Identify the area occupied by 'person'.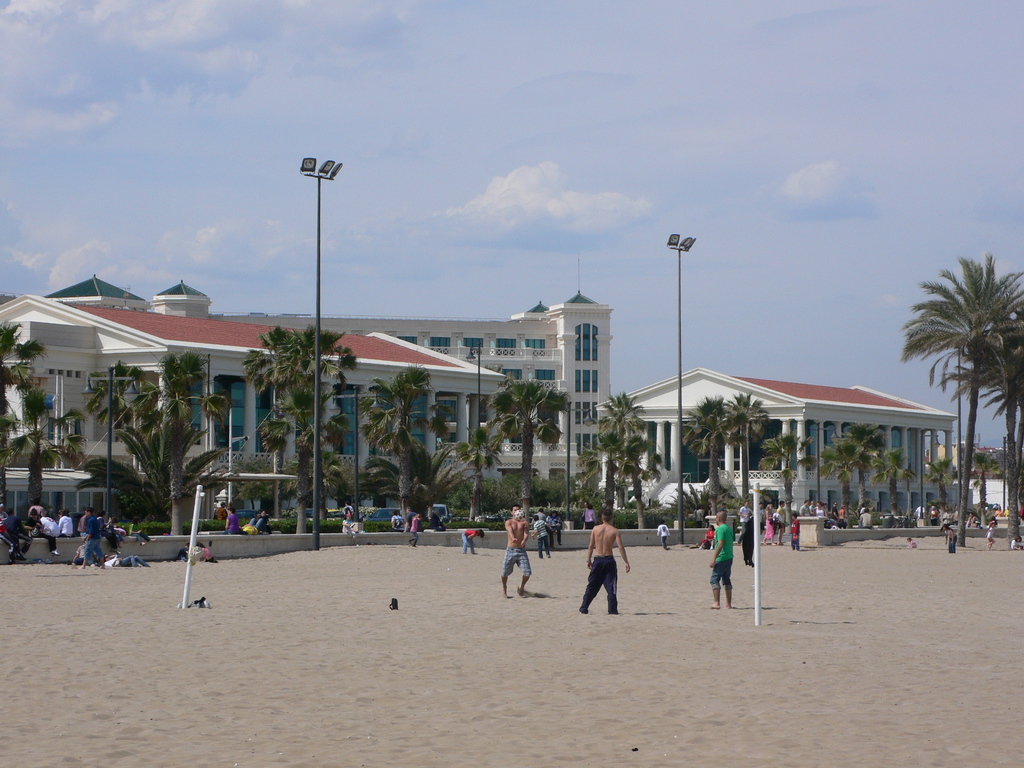
Area: {"left": 131, "top": 516, "right": 158, "bottom": 543}.
